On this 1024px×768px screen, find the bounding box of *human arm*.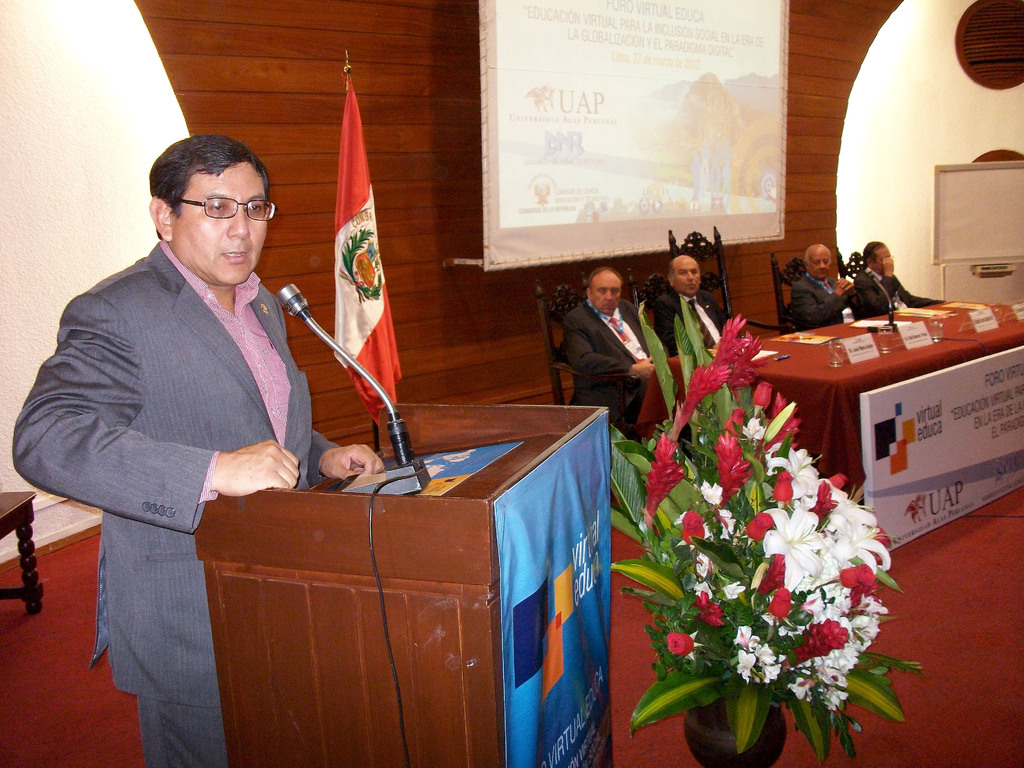
Bounding box: bbox=[644, 299, 690, 352].
